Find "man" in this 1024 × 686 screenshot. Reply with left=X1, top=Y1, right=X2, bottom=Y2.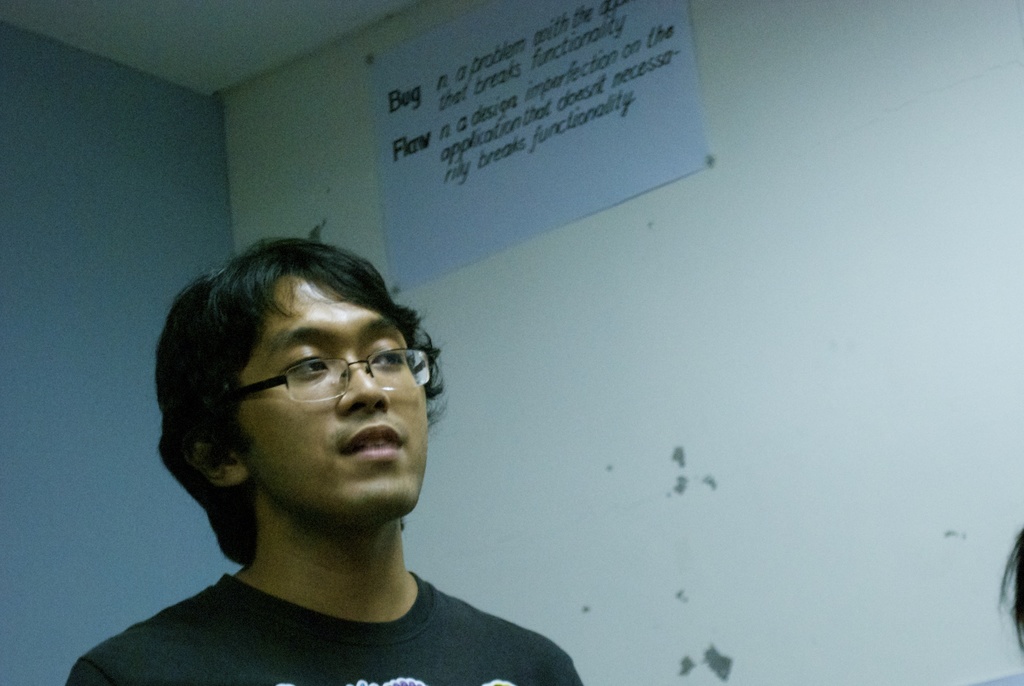
left=83, top=245, right=564, bottom=675.
